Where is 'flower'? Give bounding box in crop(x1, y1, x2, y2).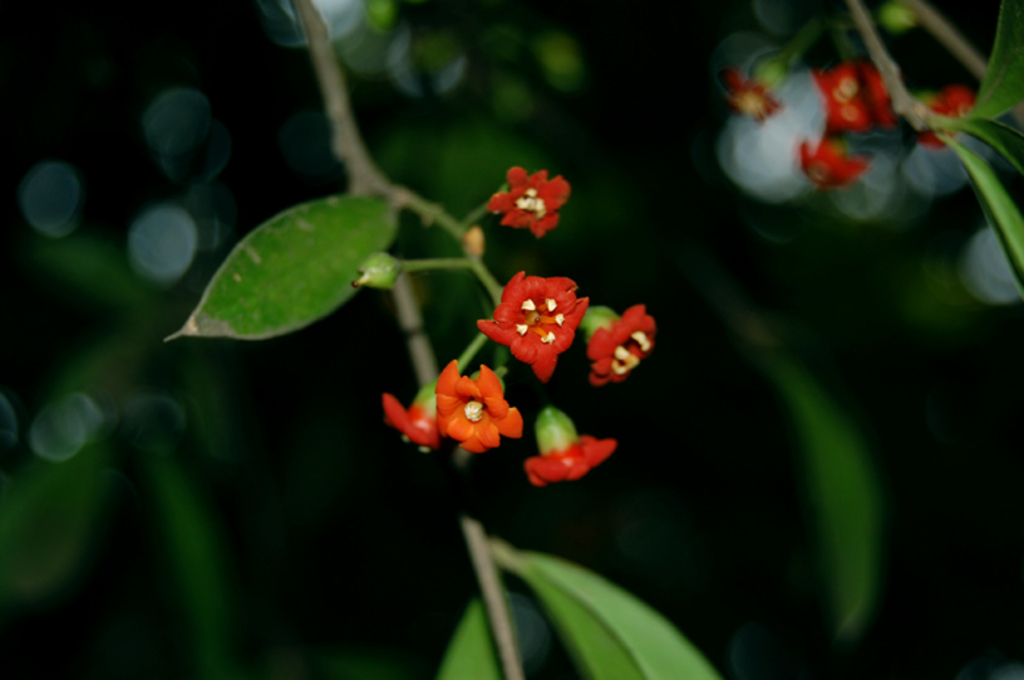
crop(916, 86, 971, 156).
